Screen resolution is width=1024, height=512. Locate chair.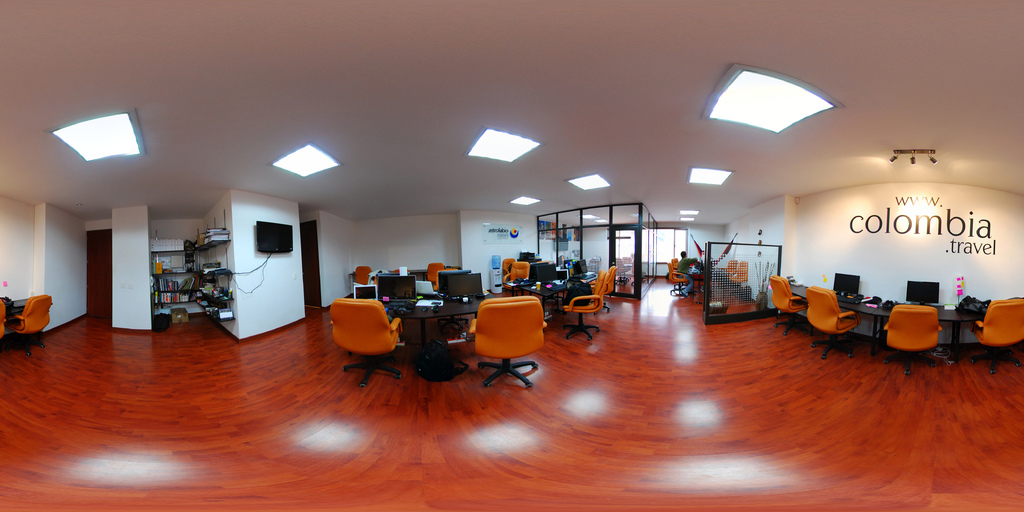
x1=425, y1=262, x2=445, y2=285.
